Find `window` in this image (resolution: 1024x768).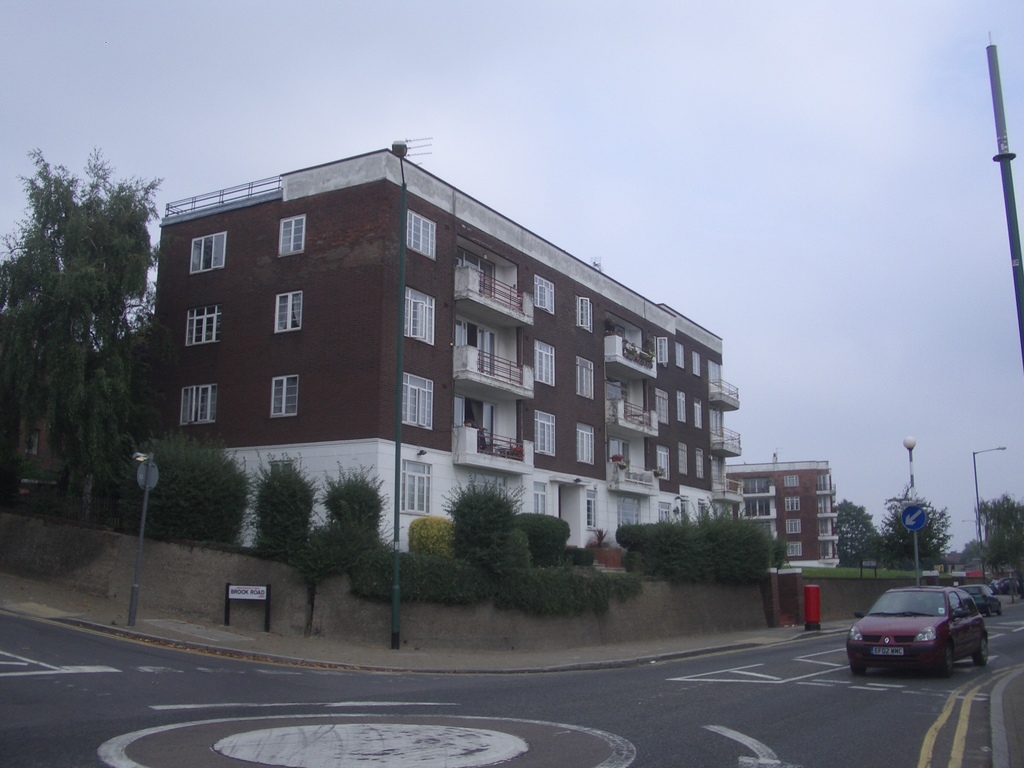
box=[402, 369, 433, 430].
